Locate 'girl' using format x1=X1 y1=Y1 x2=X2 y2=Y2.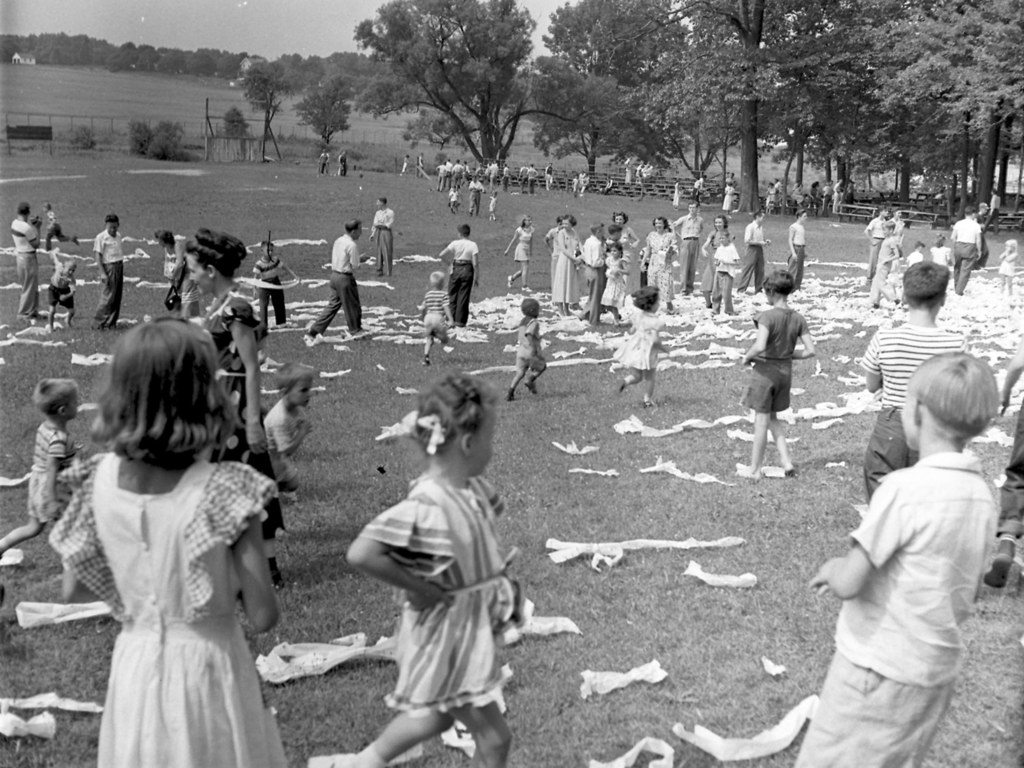
x1=607 y1=282 x2=670 y2=405.
